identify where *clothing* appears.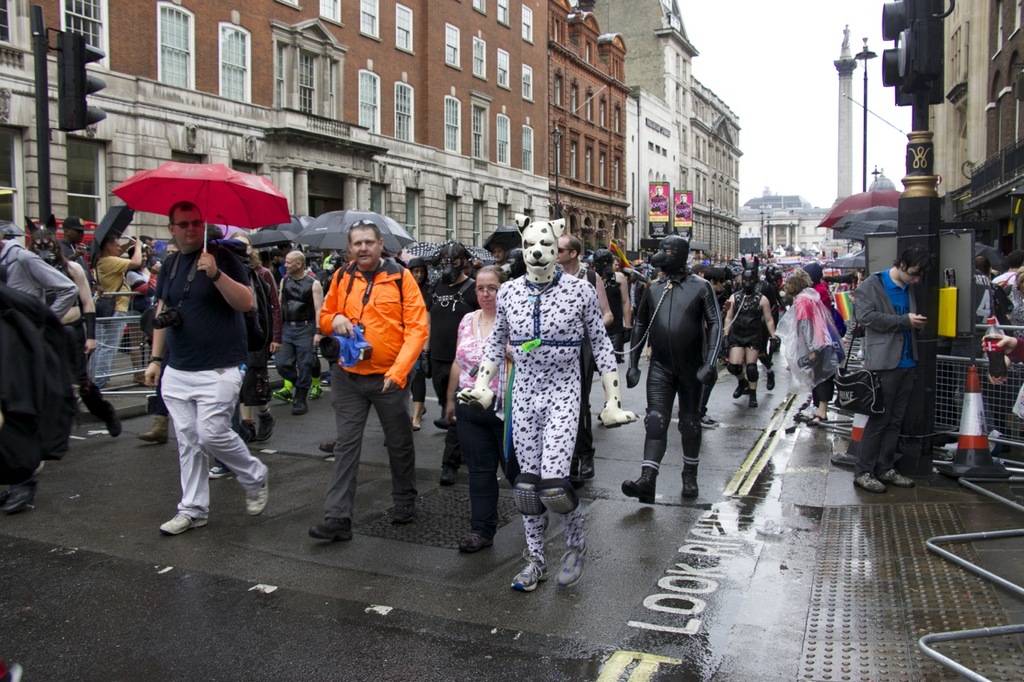
Appears at 813 274 834 318.
